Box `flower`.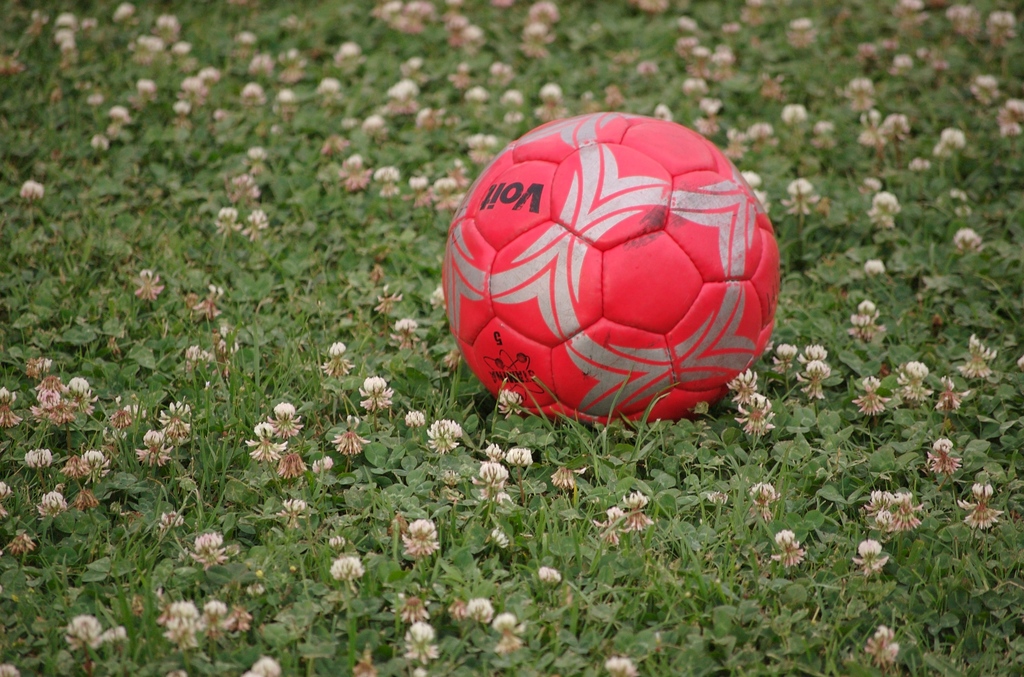
Rect(739, 168, 764, 190).
